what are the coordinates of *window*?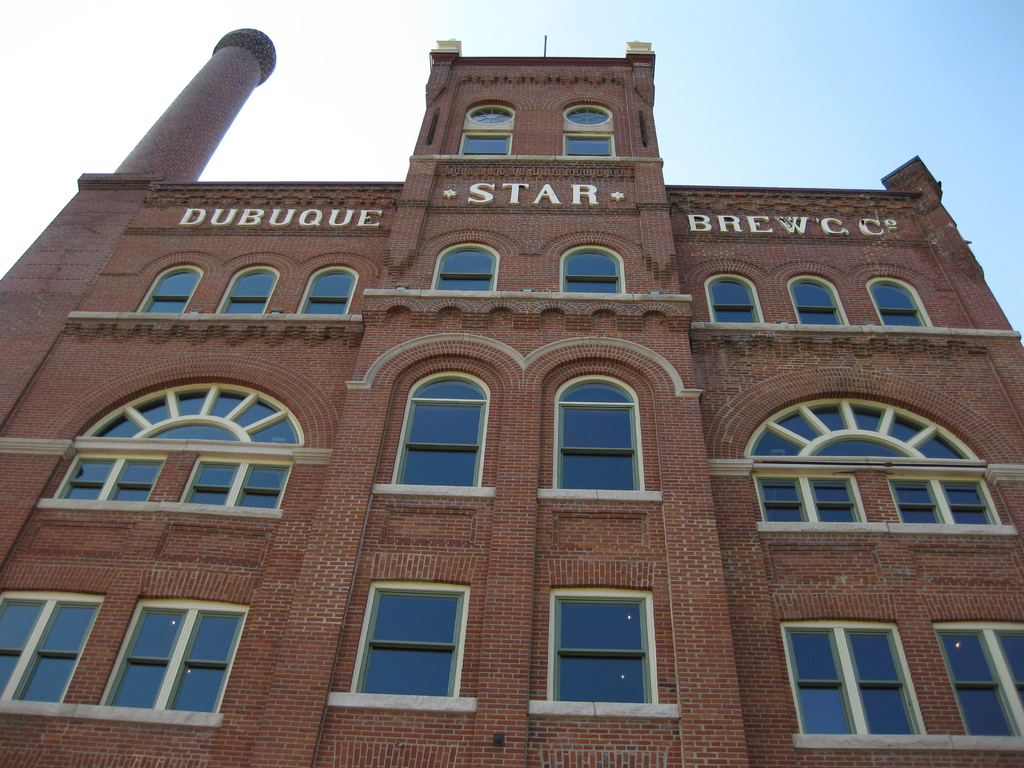
541,577,671,716.
